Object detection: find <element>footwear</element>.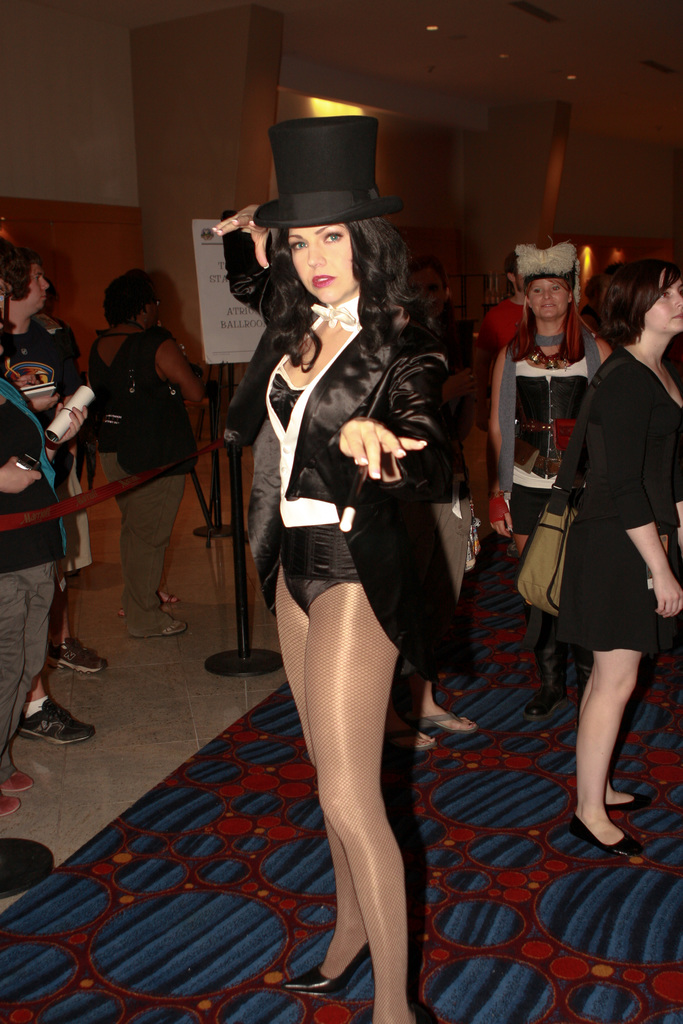
box=[387, 722, 436, 753].
